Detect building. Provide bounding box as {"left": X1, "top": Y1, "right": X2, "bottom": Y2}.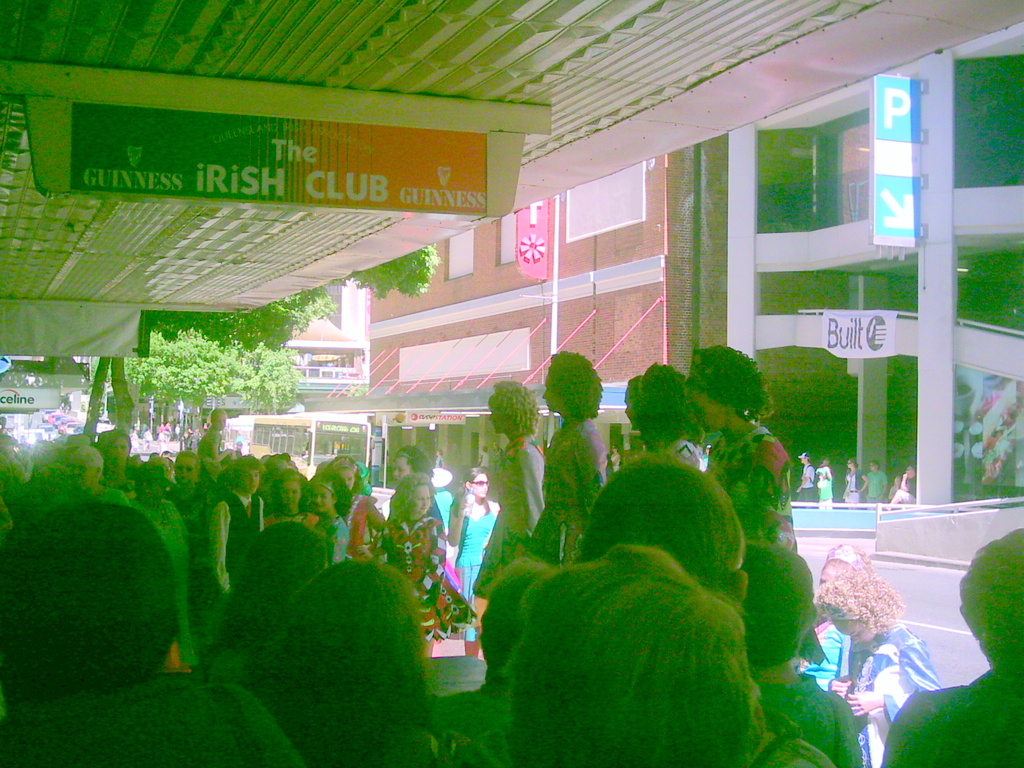
{"left": 314, "top": 278, "right": 363, "bottom": 338}.
